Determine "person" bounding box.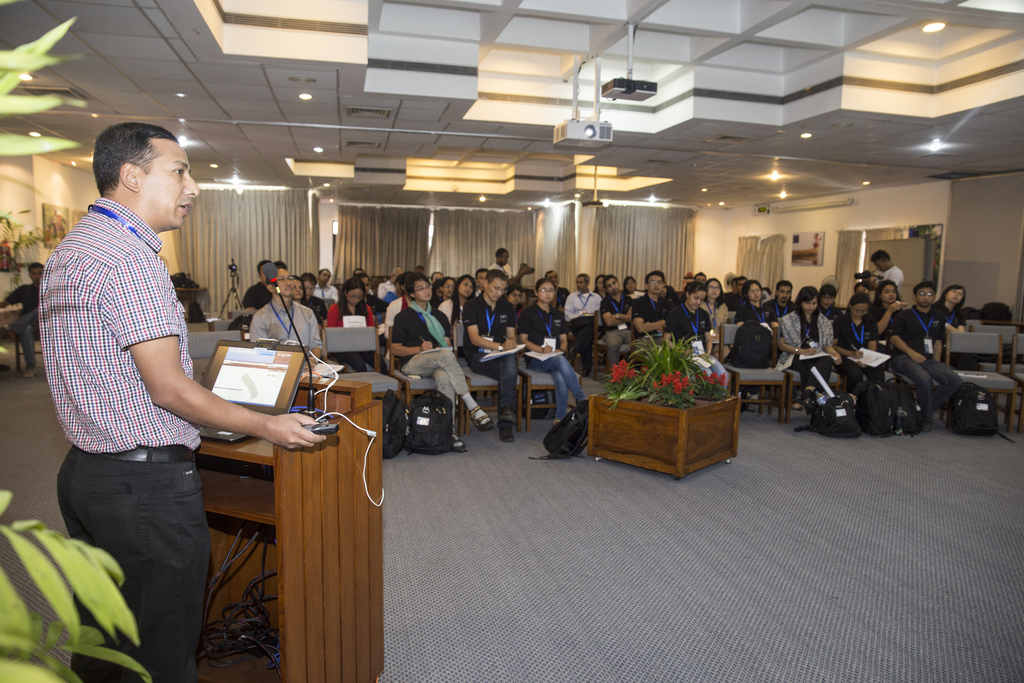
Determined: locate(372, 271, 411, 309).
